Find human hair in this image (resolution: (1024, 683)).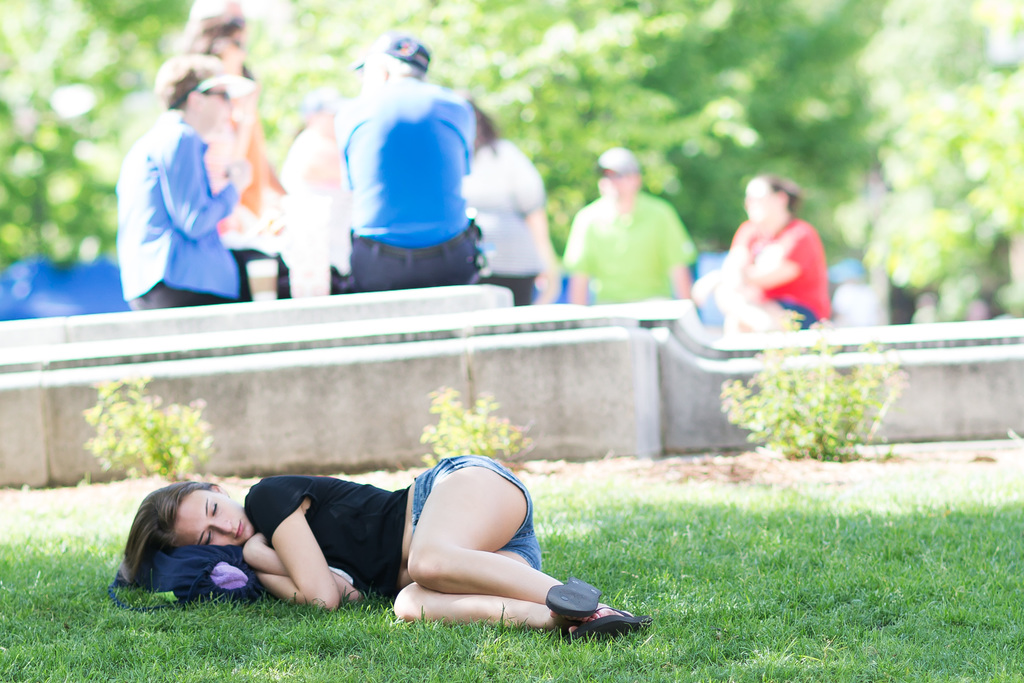
769:179:802:209.
